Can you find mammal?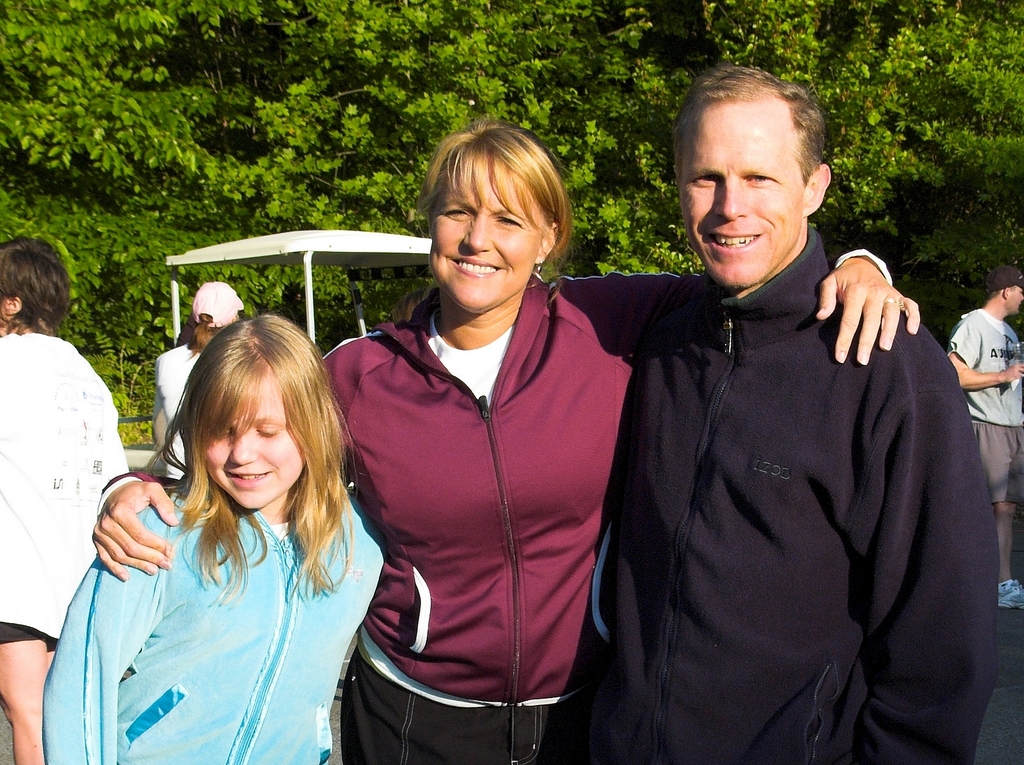
Yes, bounding box: x1=549, y1=63, x2=998, y2=764.
